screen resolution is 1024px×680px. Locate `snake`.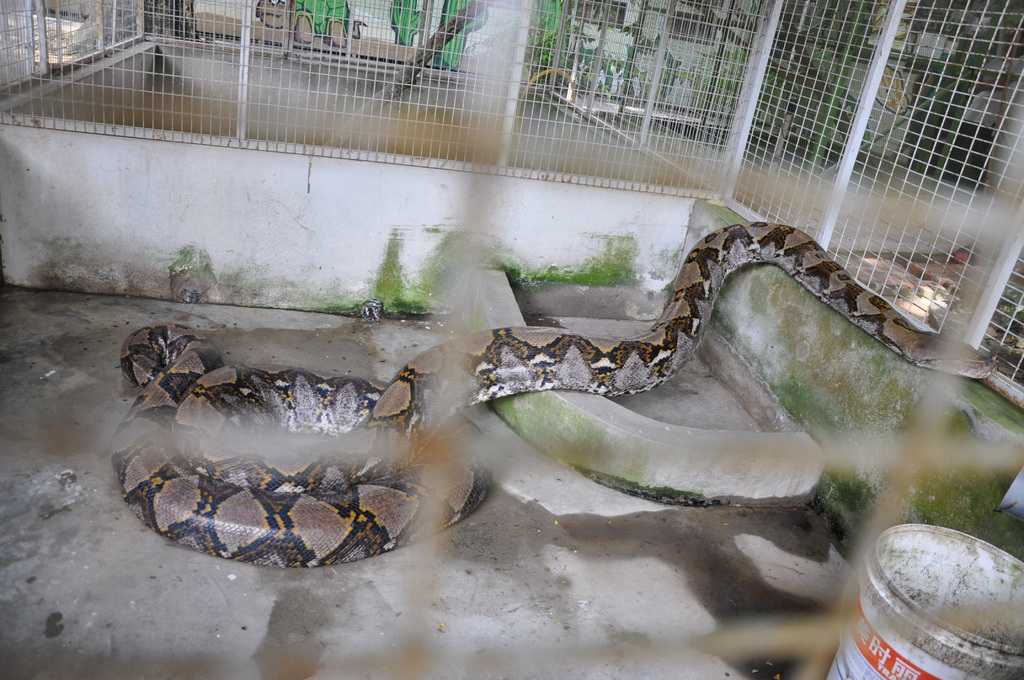
pyautogui.locateOnScreen(107, 219, 1002, 567).
